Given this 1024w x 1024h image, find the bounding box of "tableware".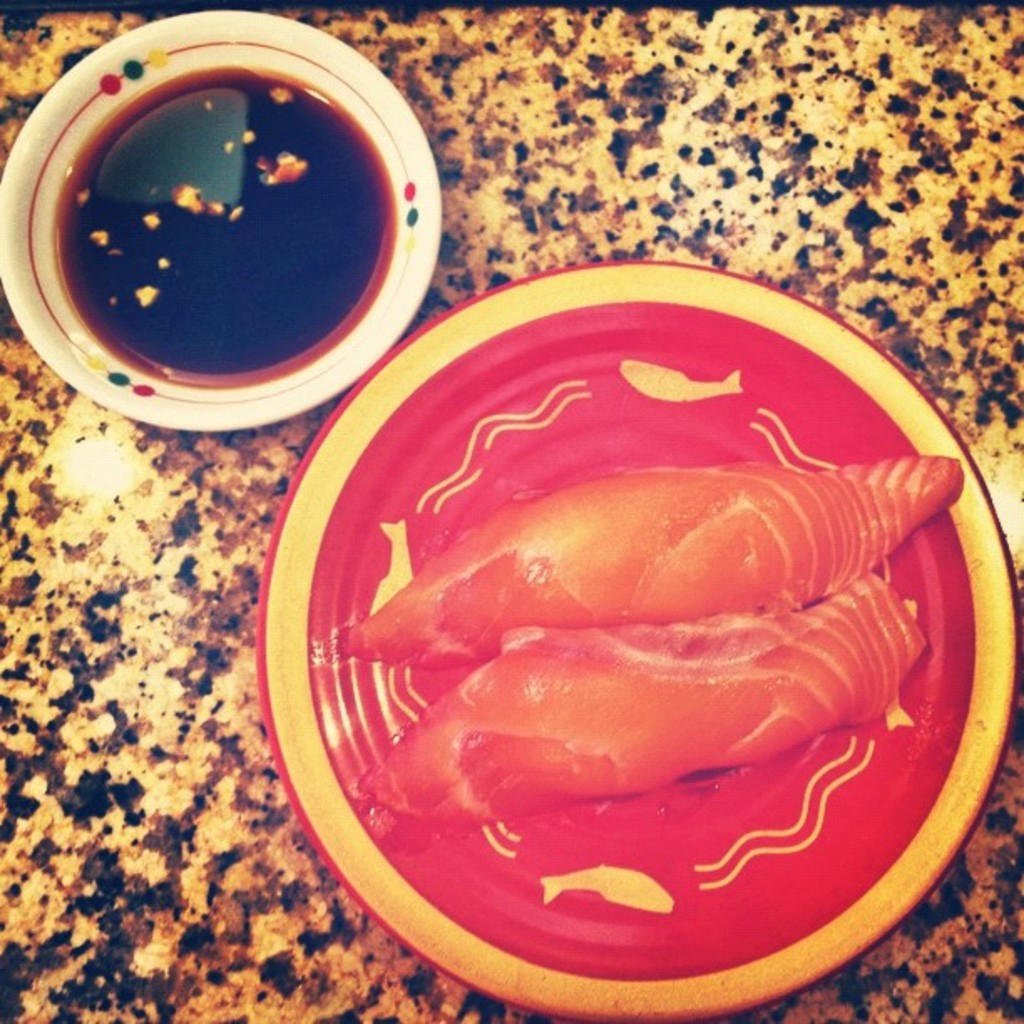
20:8:423:398.
